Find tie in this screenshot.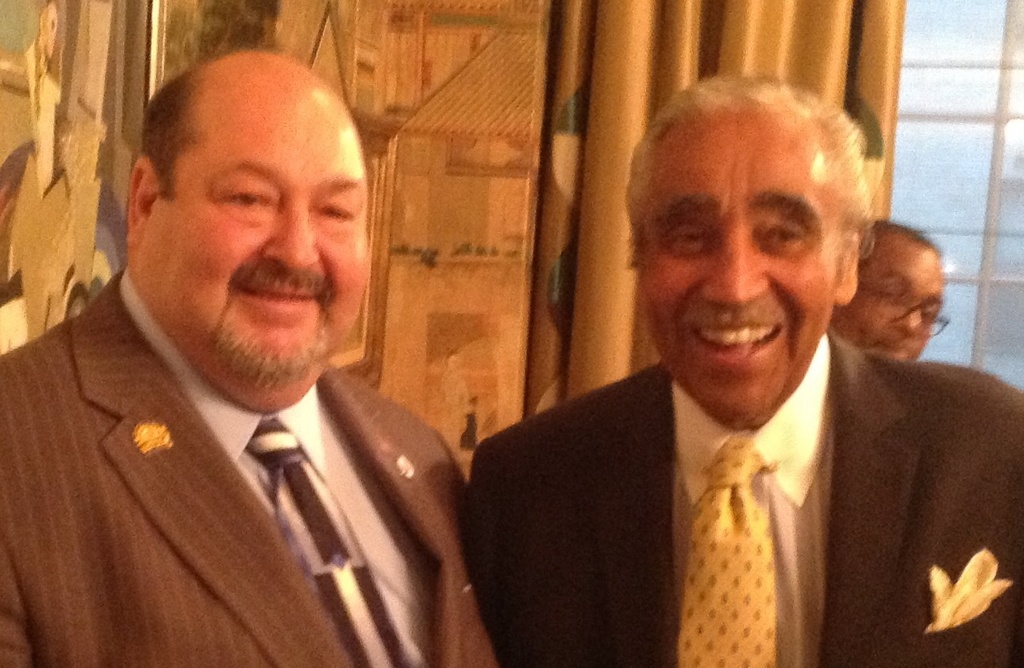
The bounding box for tie is (left=674, top=437, right=779, bottom=667).
